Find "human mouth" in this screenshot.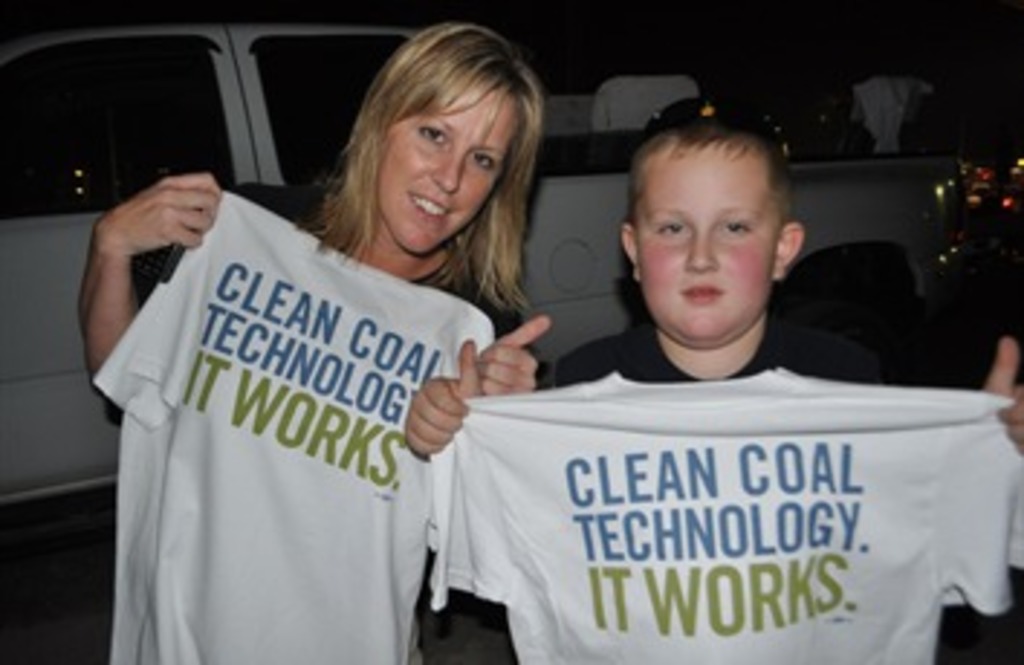
The bounding box for "human mouth" is (left=677, top=289, right=720, bottom=304).
